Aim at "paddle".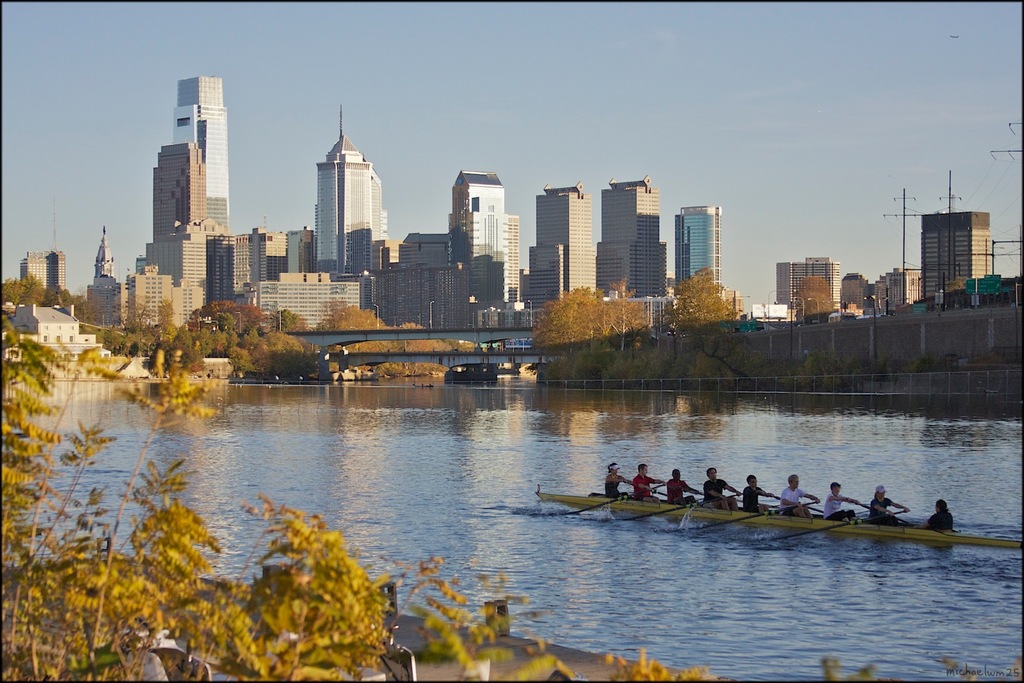
Aimed at 773,496,824,514.
